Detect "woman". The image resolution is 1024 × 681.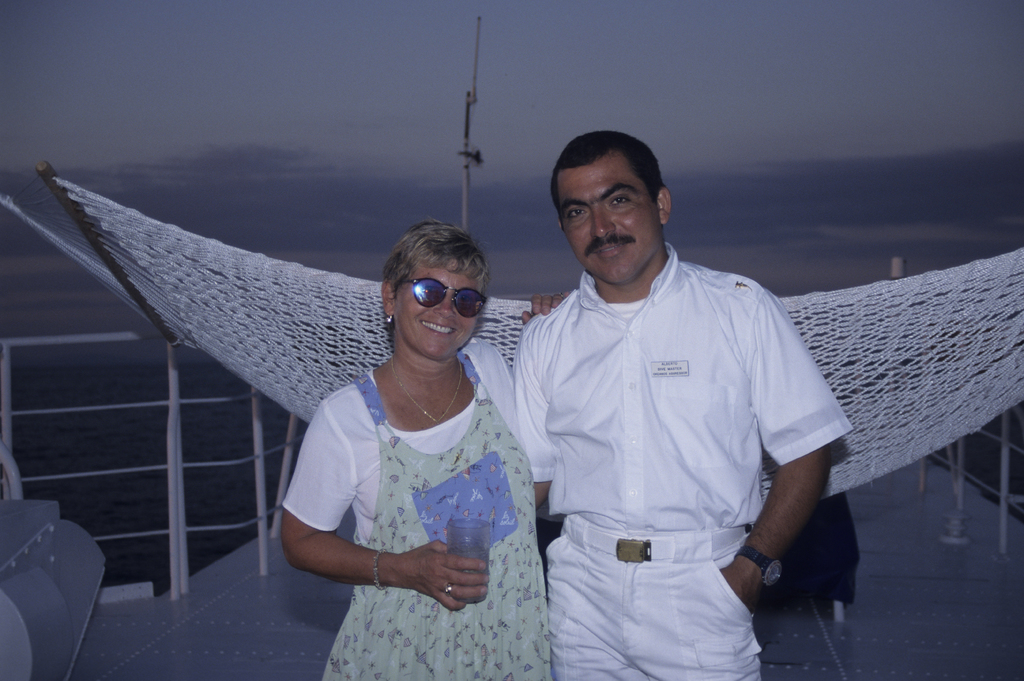
(282, 218, 570, 680).
